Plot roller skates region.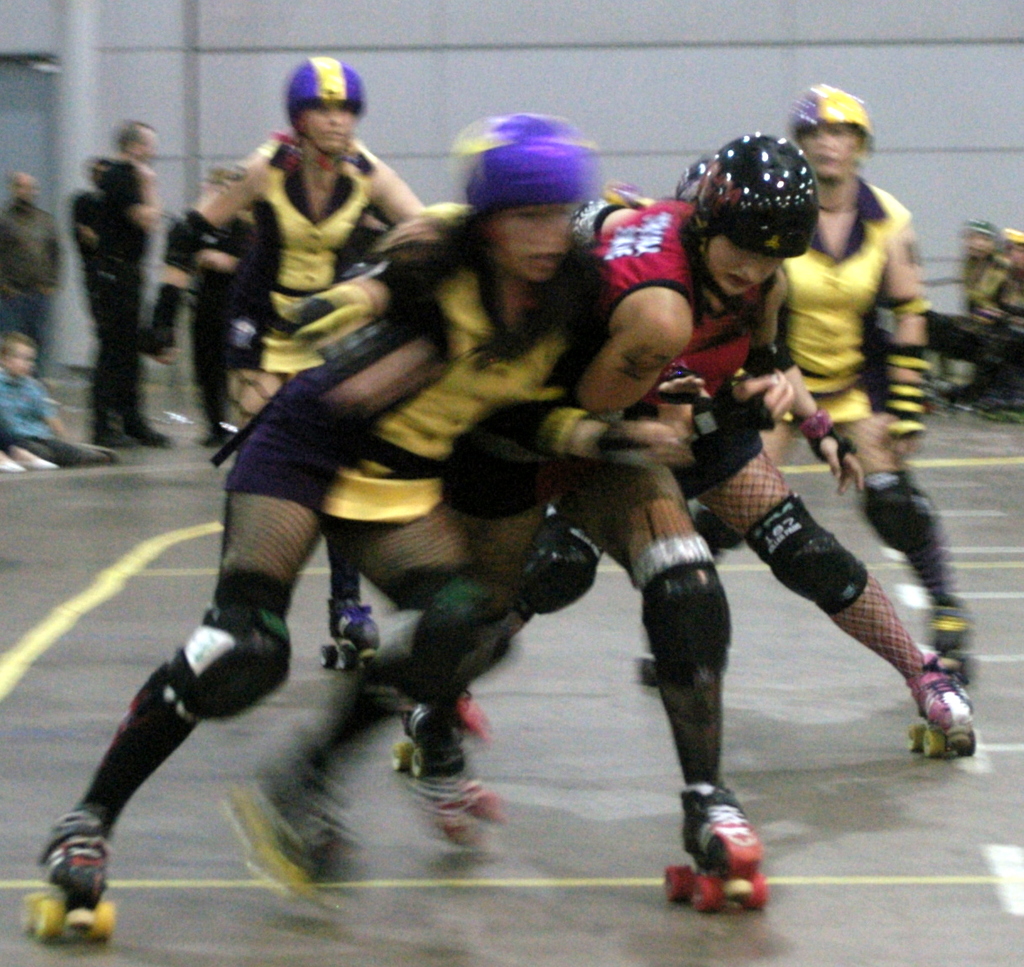
Plotted at pyautogui.locateOnScreen(927, 603, 970, 682).
